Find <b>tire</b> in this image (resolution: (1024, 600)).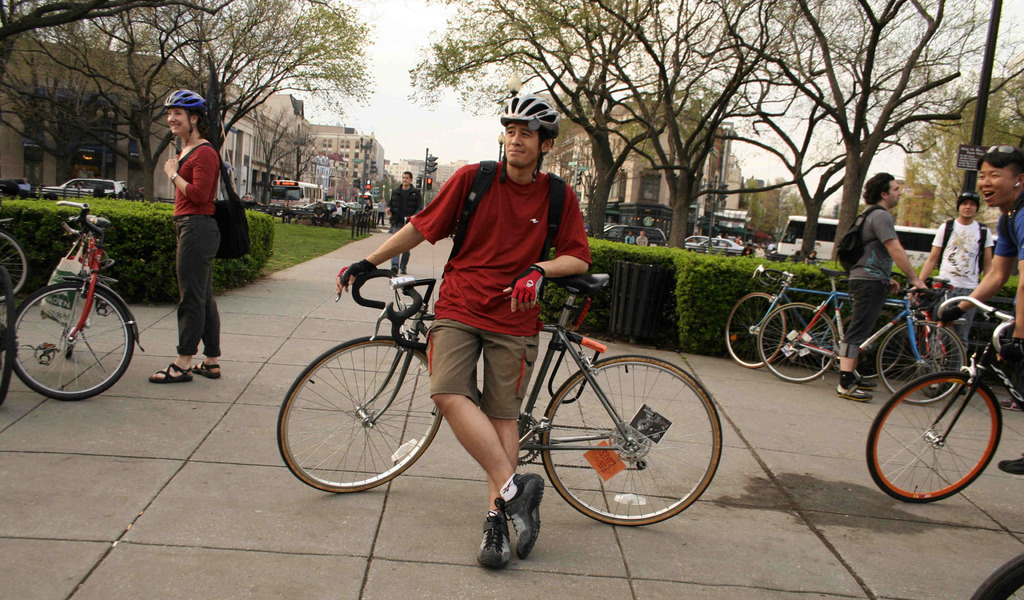
852:309:906:381.
